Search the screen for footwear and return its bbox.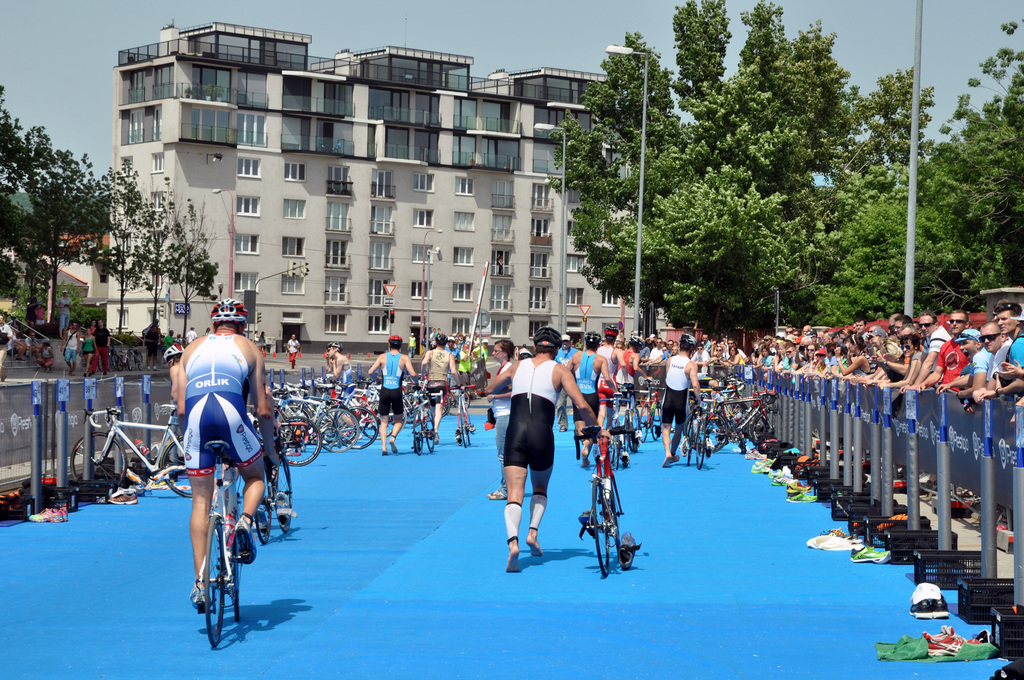
Found: [27,507,67,524].
